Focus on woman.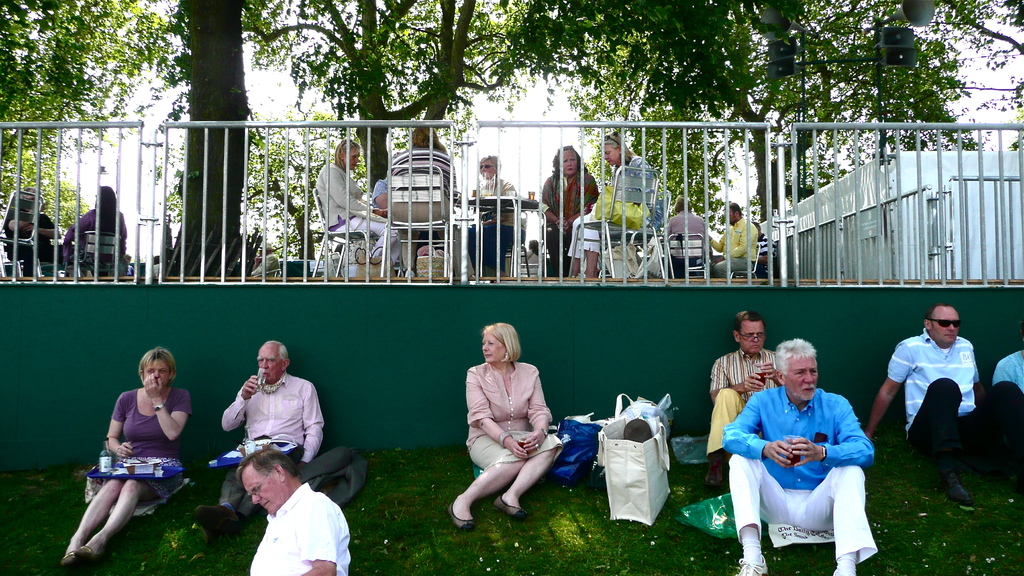
Focused at [465, 151, 524, 277].
